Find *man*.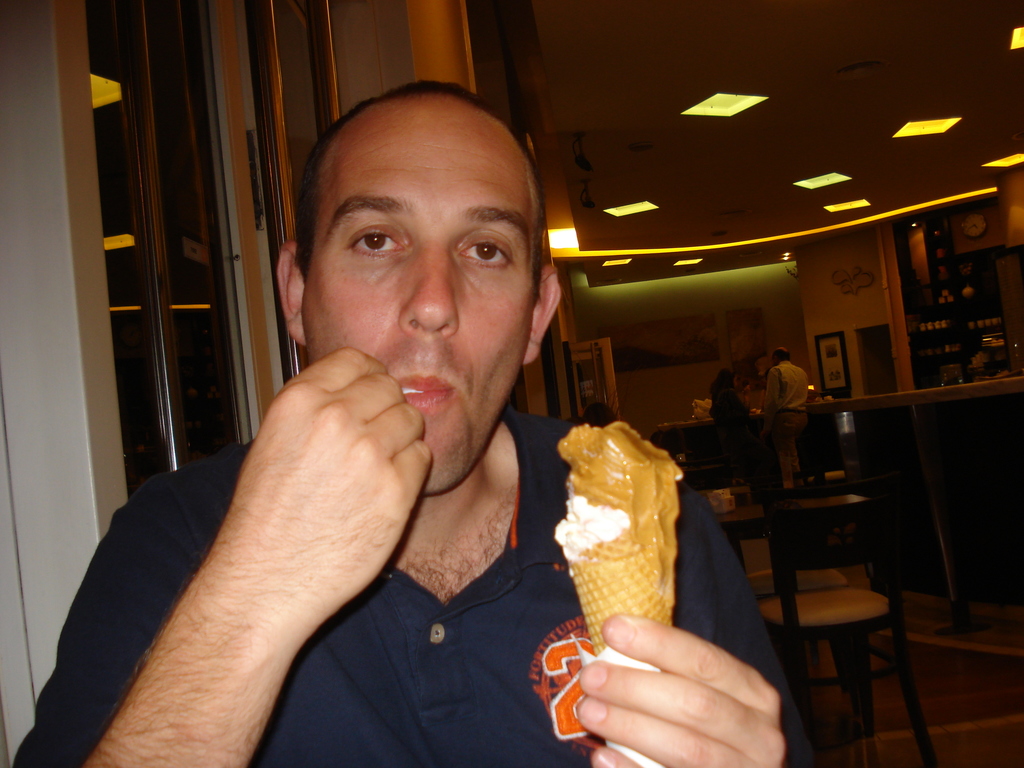
BBox(752, 351, 809, 495).
